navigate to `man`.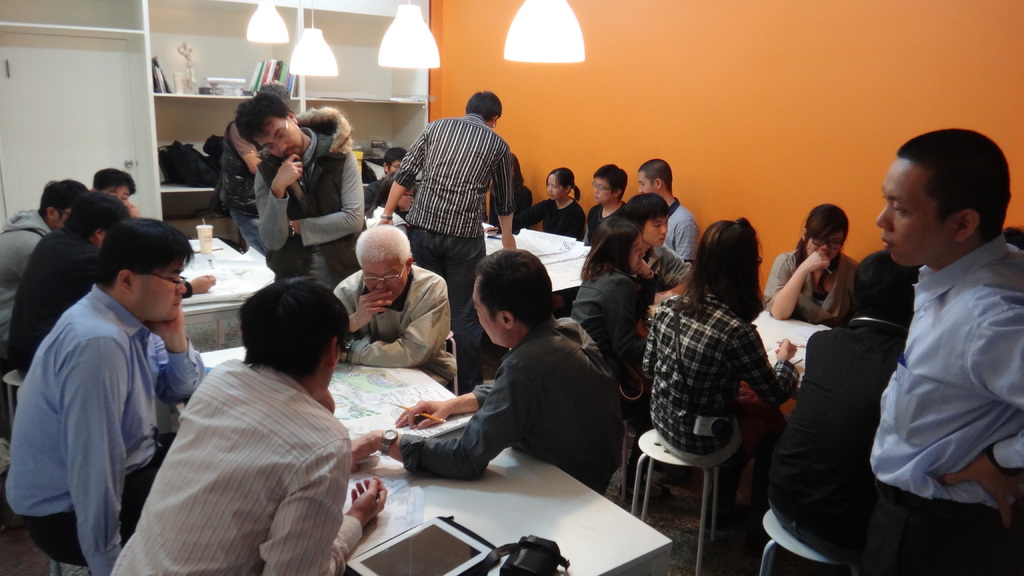
Navigation target: 337/226/458/394.
